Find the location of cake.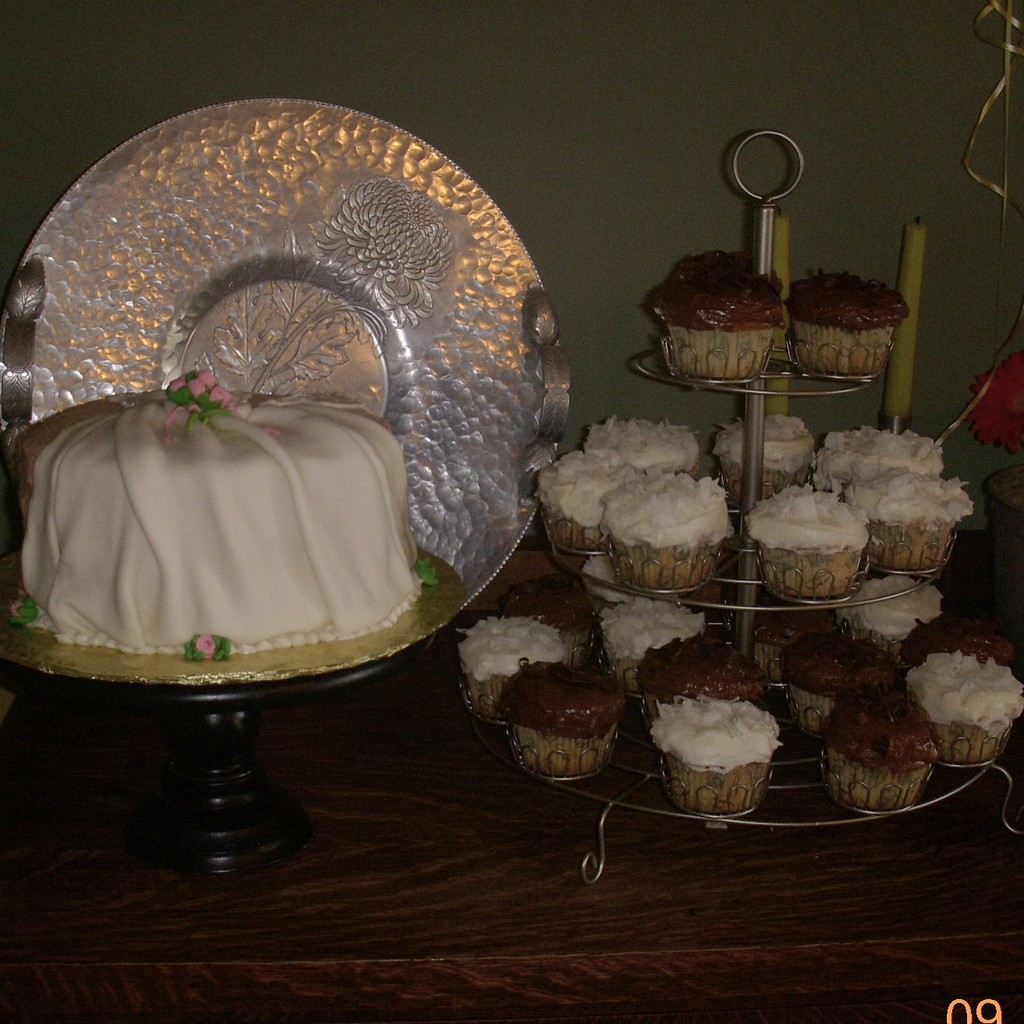
Location: 0,357,434,647.
